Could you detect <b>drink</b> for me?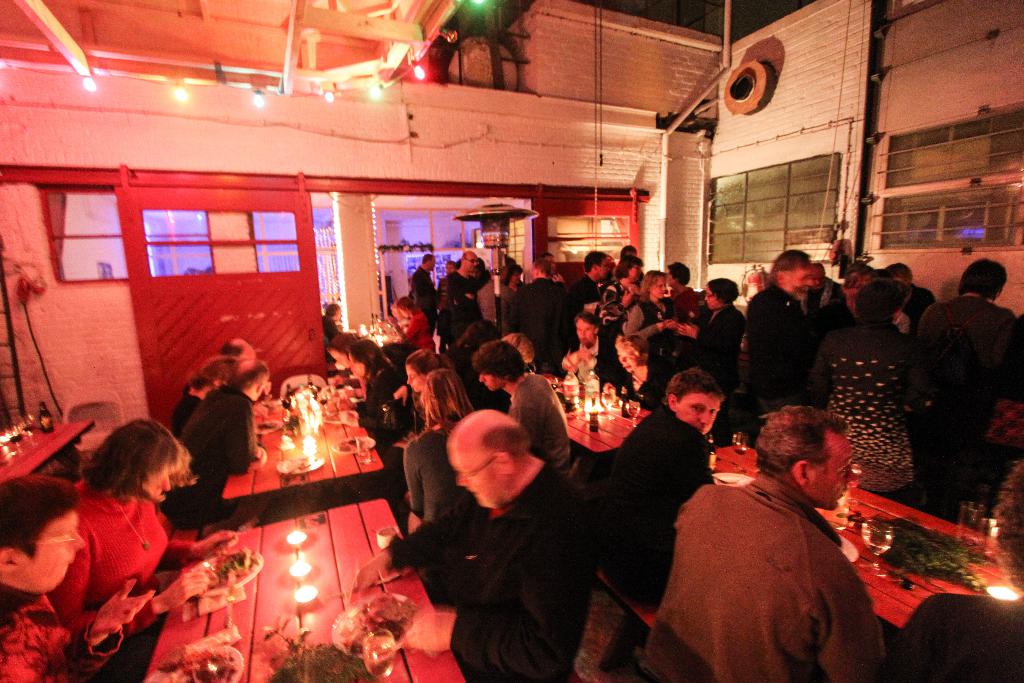
Detection result: bbox=[849, 468, 867, 506].
